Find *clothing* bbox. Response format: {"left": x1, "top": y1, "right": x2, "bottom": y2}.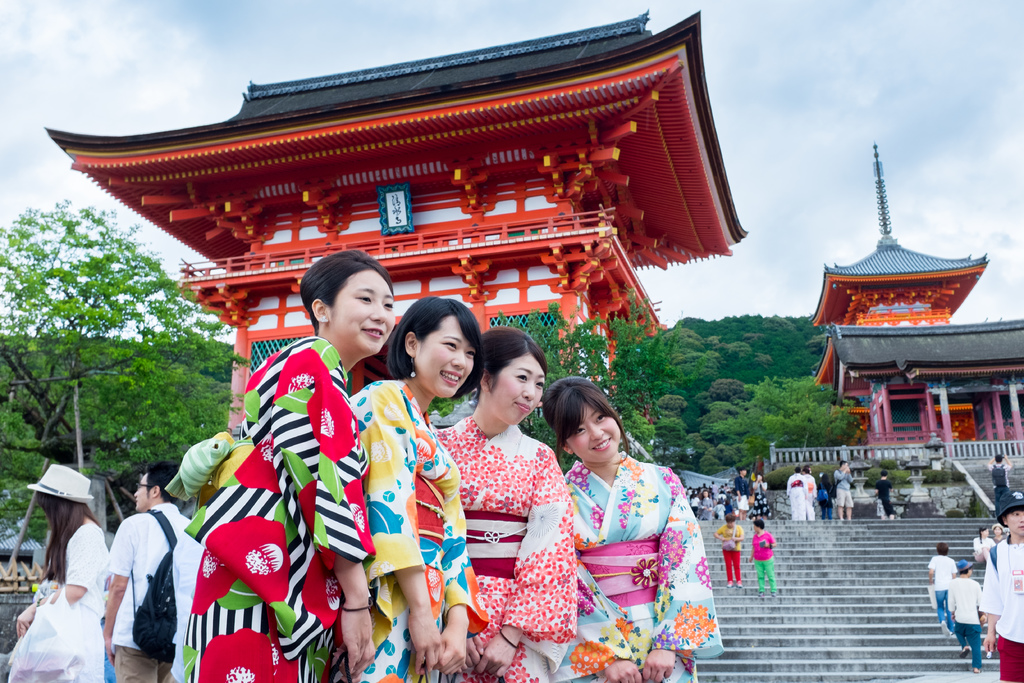
{"left": 749, "top": 478, "right": 770, "bottom": 513}.
